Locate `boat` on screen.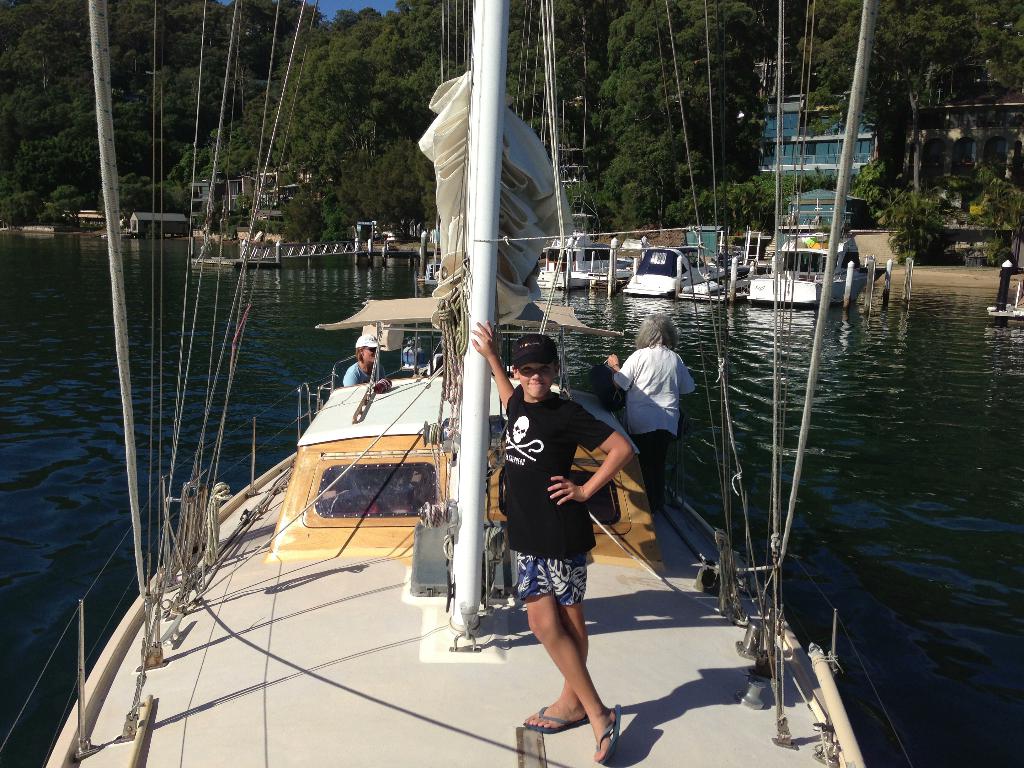
On screen at {"left": 608, "top": 221, "right": 723, "bottom": 296}.
